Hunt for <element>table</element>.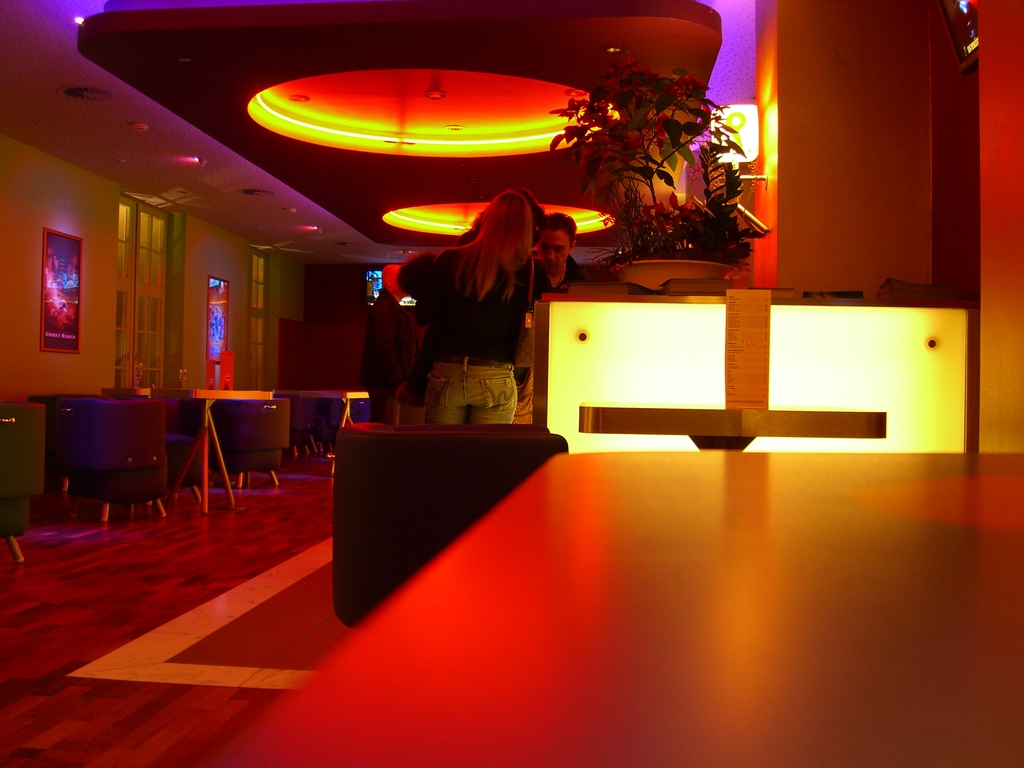
Hunted down at 150:373:280:513.
